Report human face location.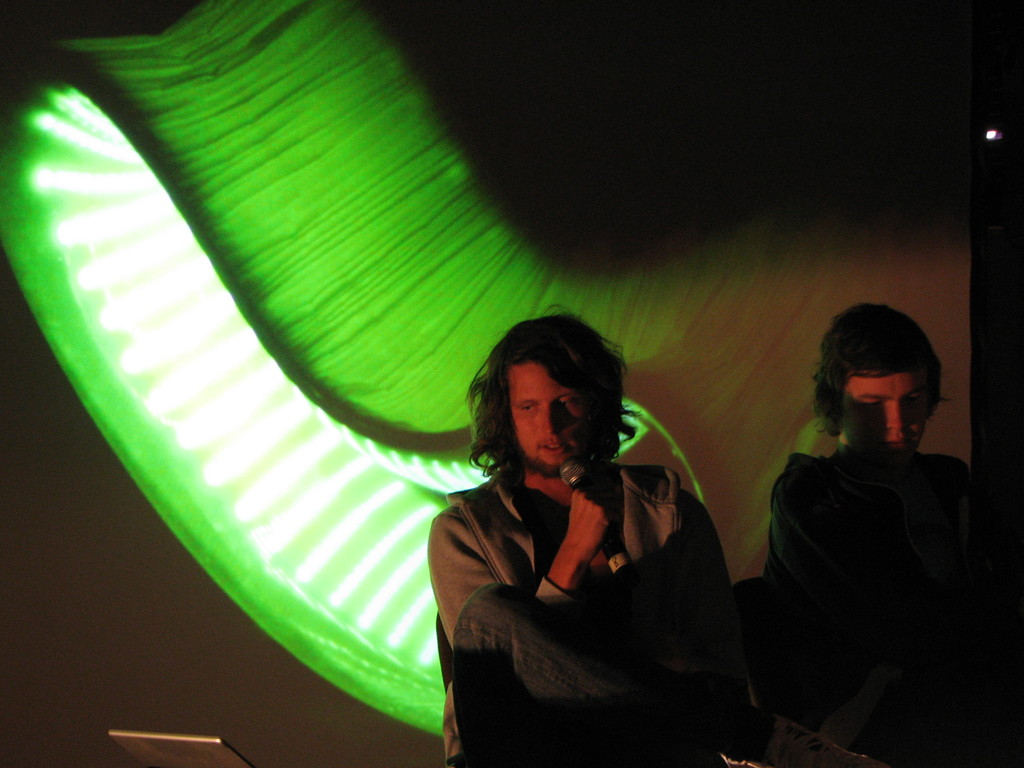
Report: l=840, t=367, r=931, b=455.
